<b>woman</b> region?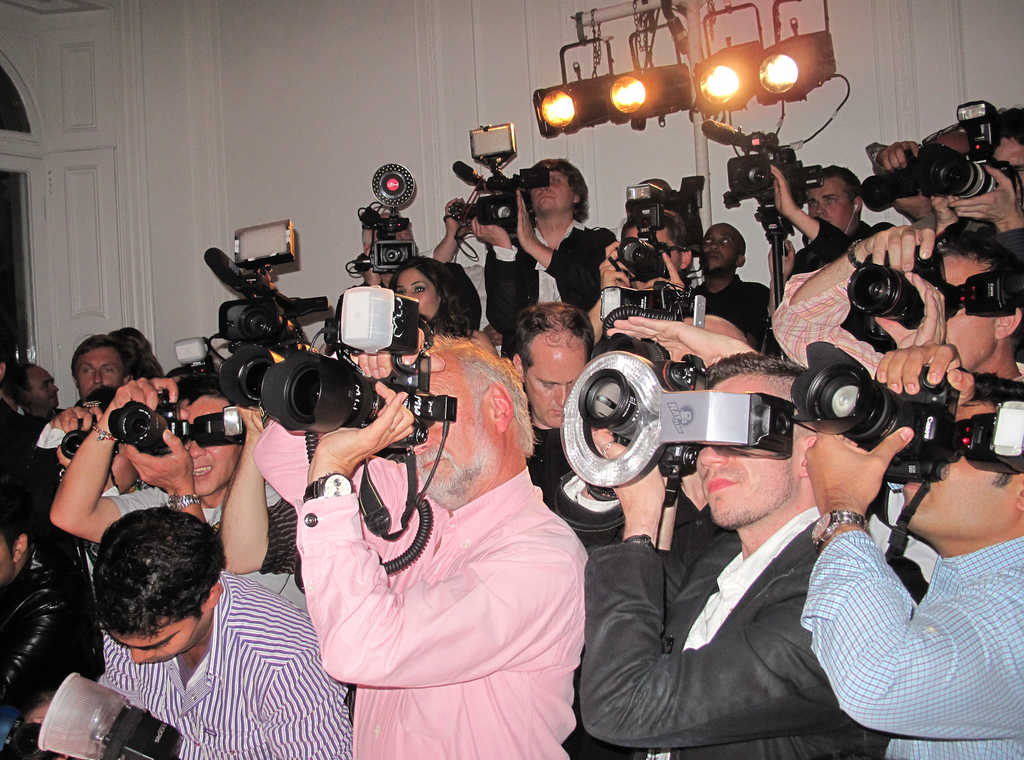
[left=388, top=254, right=484, bottom=339]
